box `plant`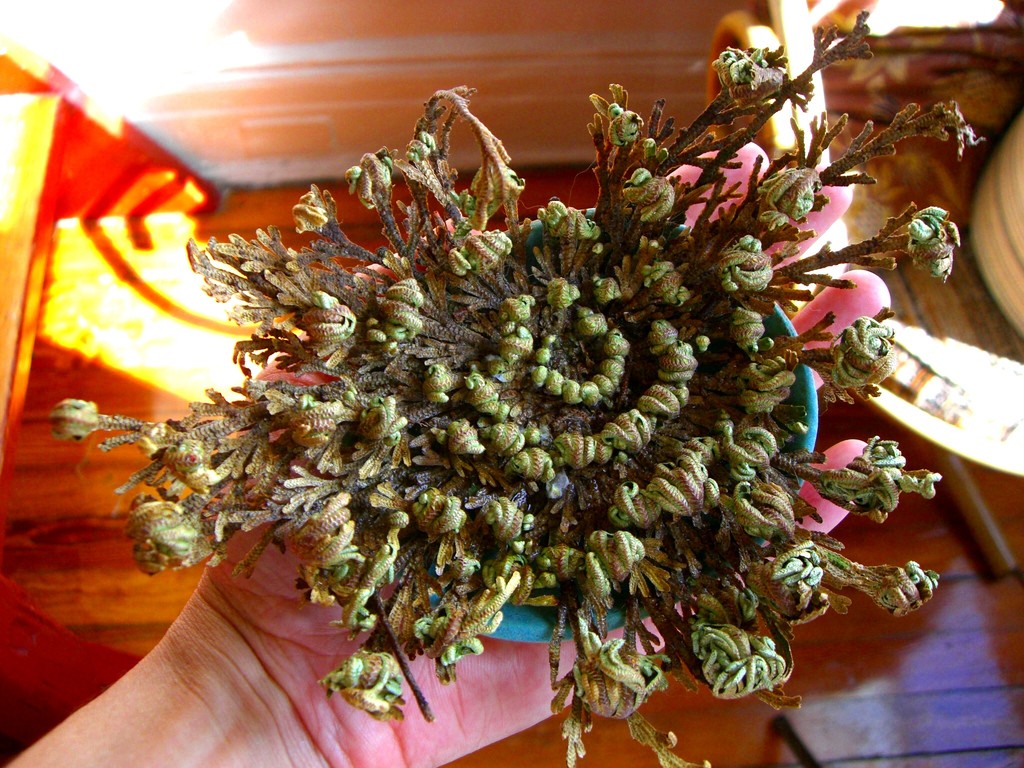
left=47, top=11, right=991, bottom=767
